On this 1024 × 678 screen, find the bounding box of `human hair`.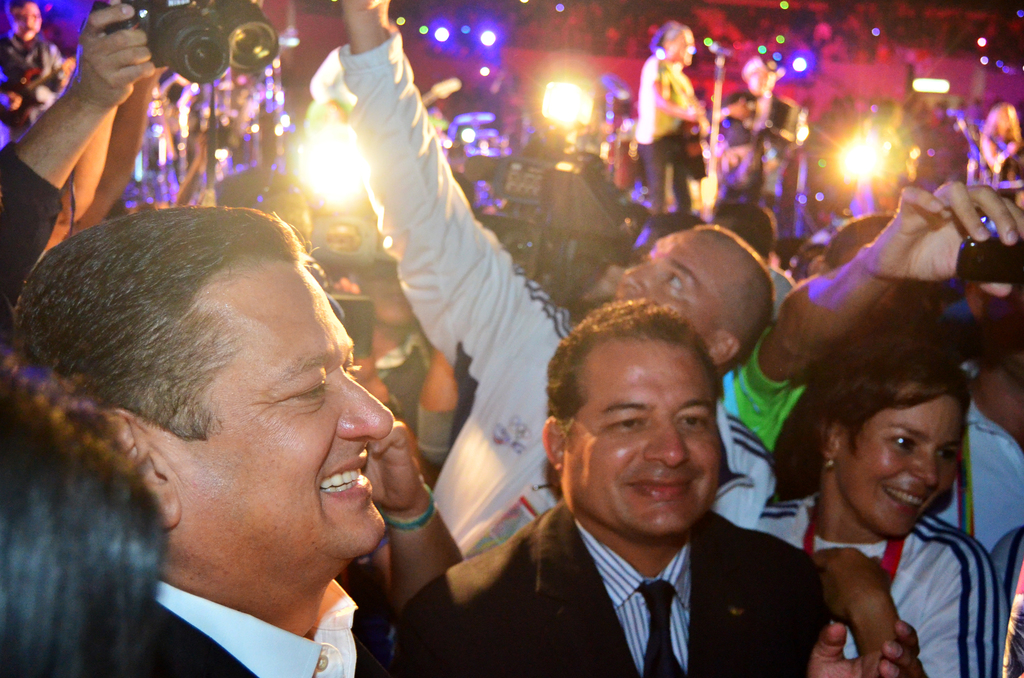
Bounding box: rect(544, 308, 733, 496).
